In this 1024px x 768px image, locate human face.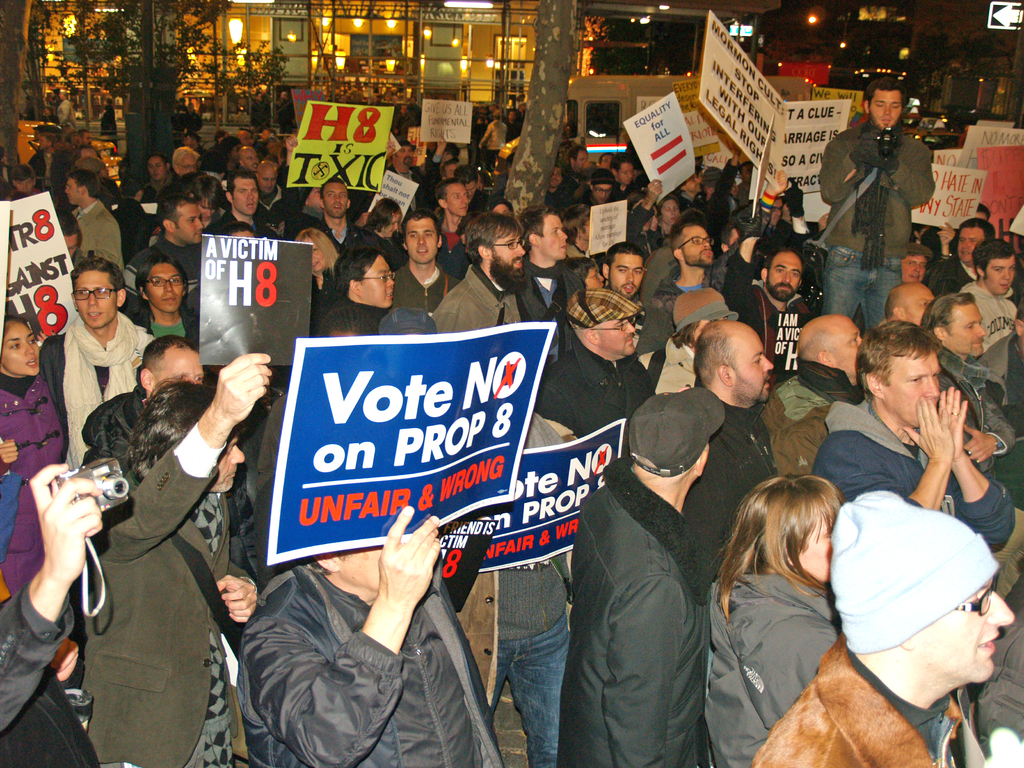
Bounding box: Rect(680, 225, 713, 266).
